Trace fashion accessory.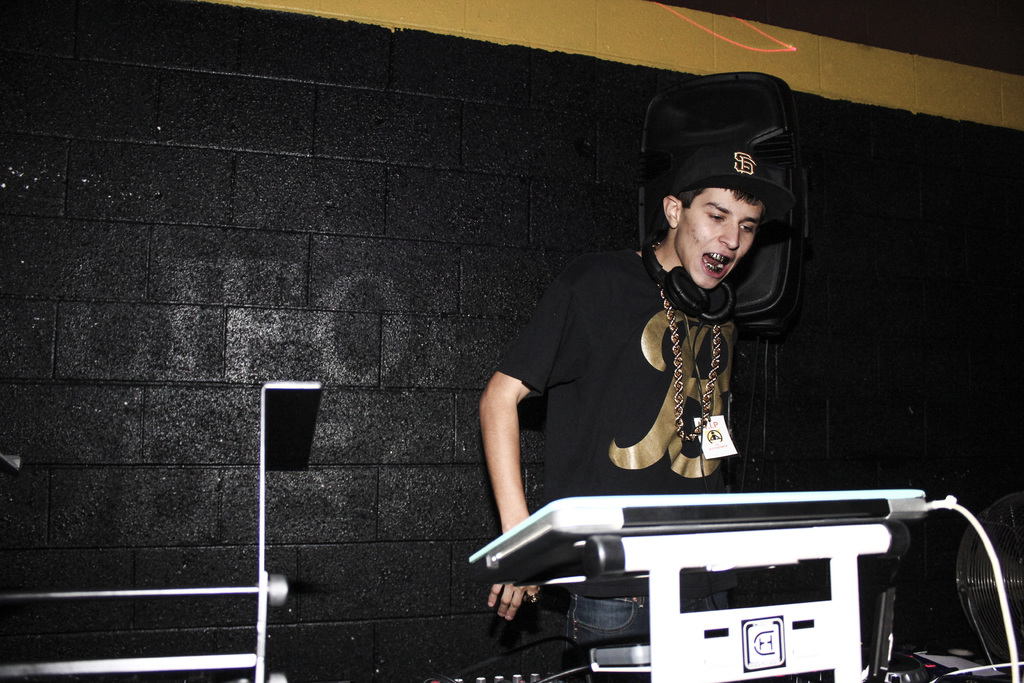
Traced to locate(646, 280, 726, 443).
